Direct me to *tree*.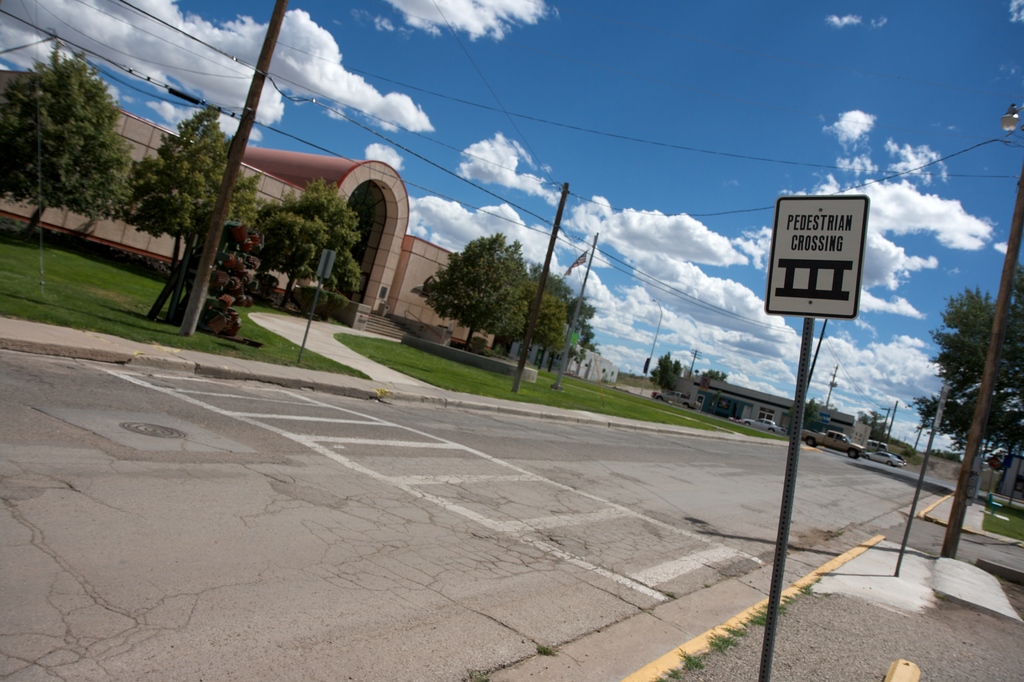
Direction: box(125, 103, 252, 270).
